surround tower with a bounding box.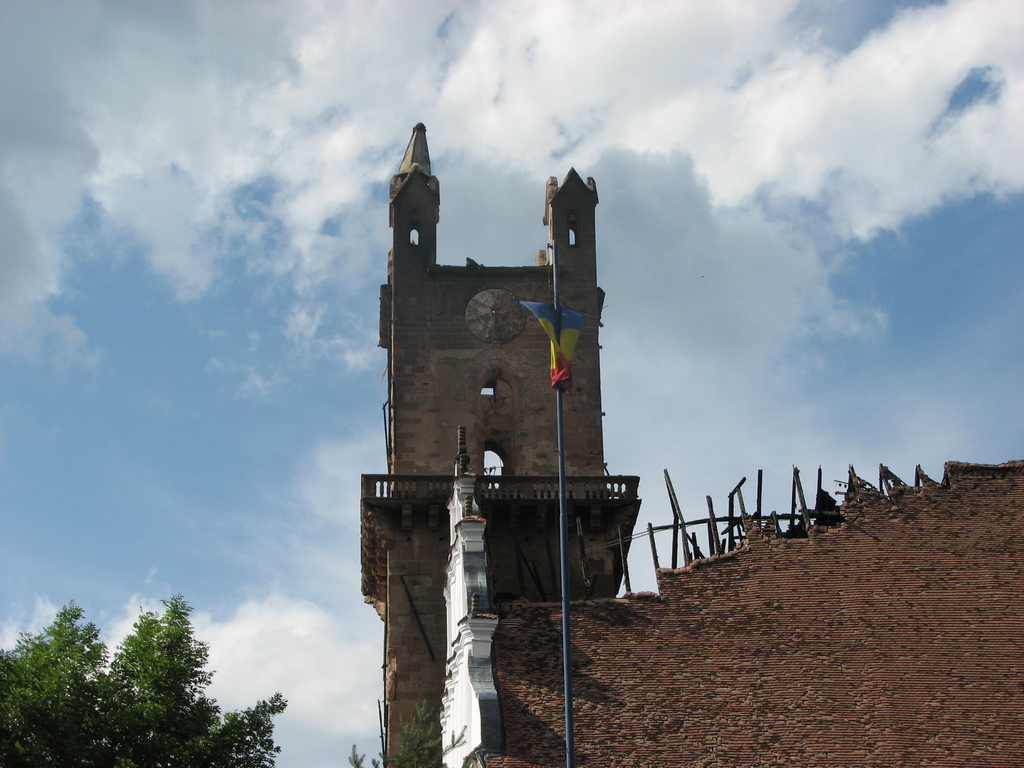
(left=361, top=124, right=643, bottom=764).
